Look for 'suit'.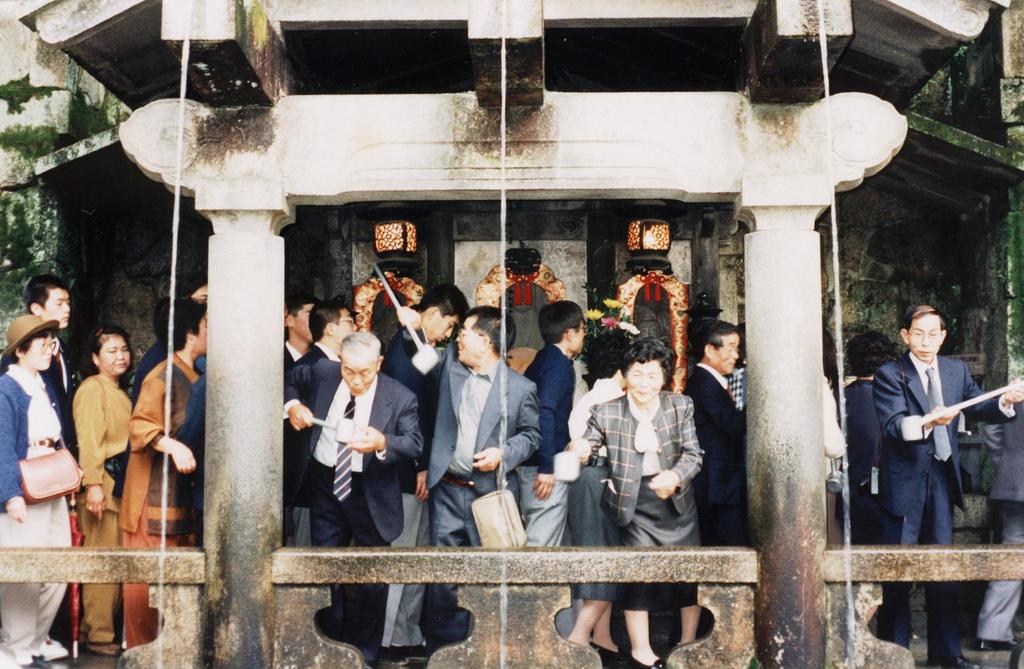
Found: region(419, 338, 545, 654).
